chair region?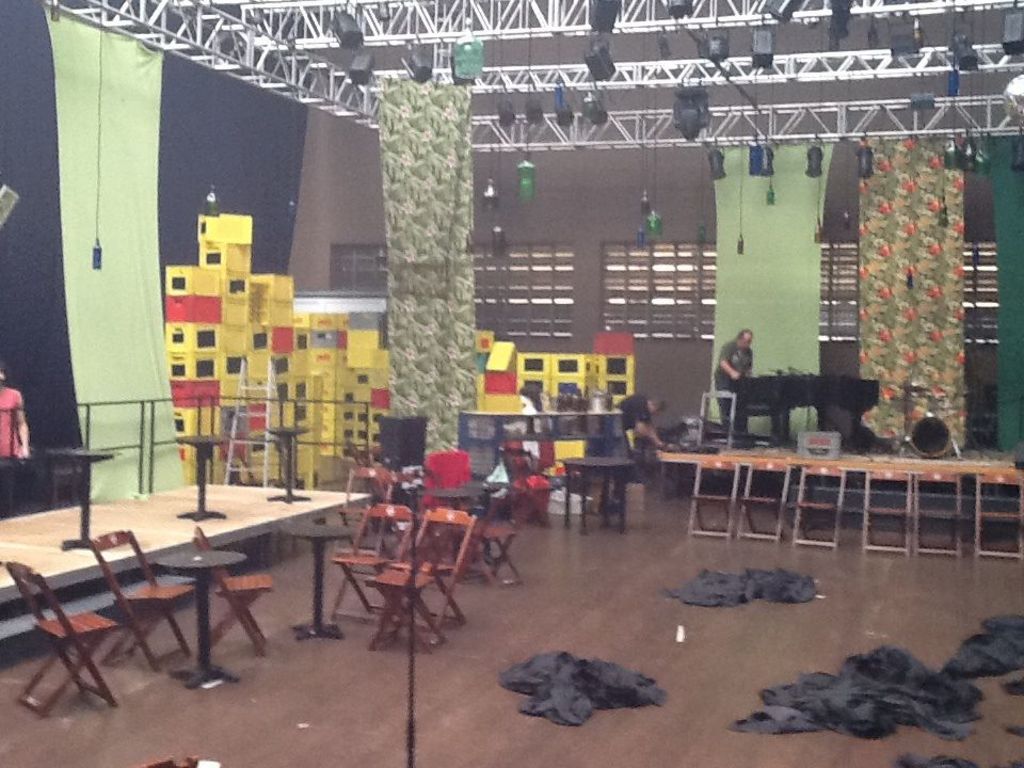
l=412, t=453, r=465, b=508
